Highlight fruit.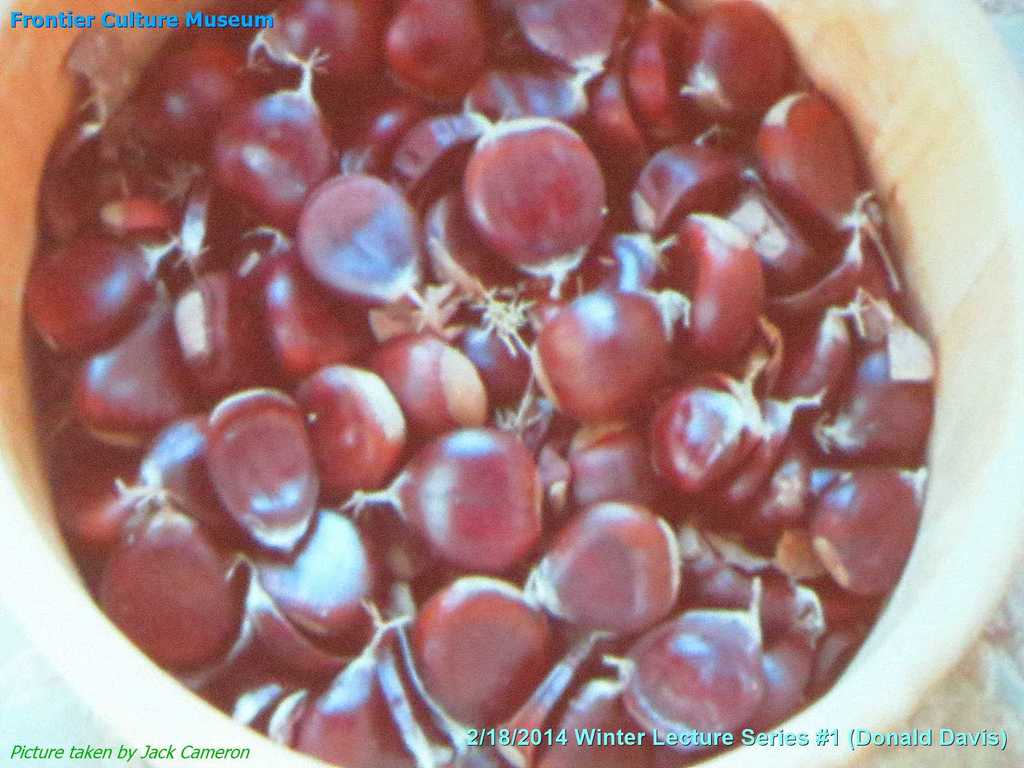
Highlighted region: [left=280, top=355, right=397, bottom=524].
